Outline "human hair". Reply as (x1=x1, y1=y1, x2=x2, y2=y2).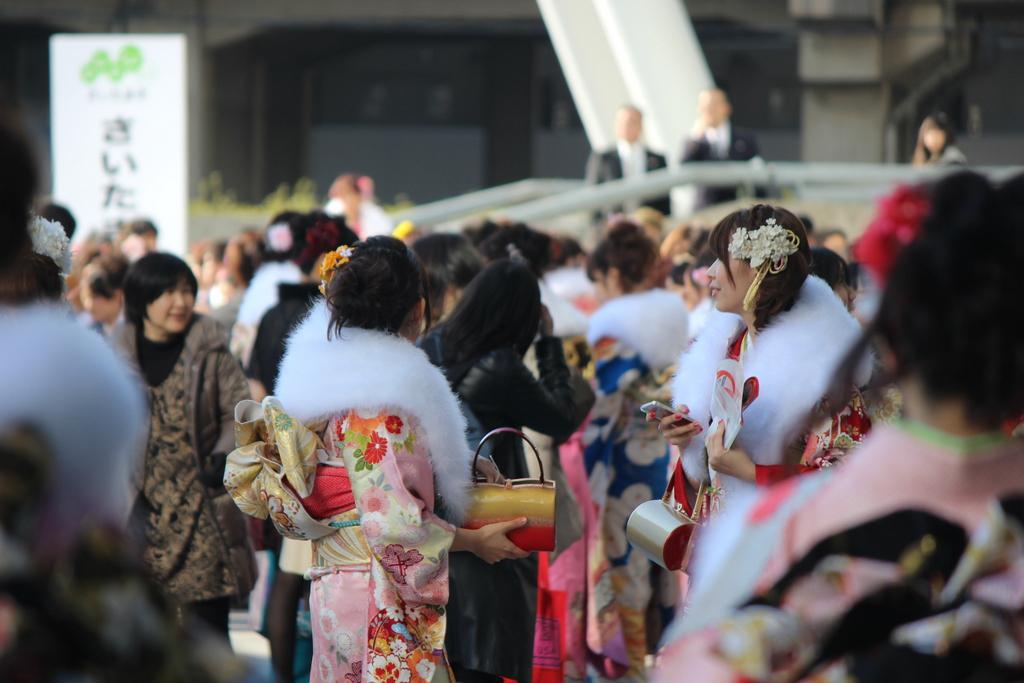
(x1=36, y1=198, x2=76, y2=236).
